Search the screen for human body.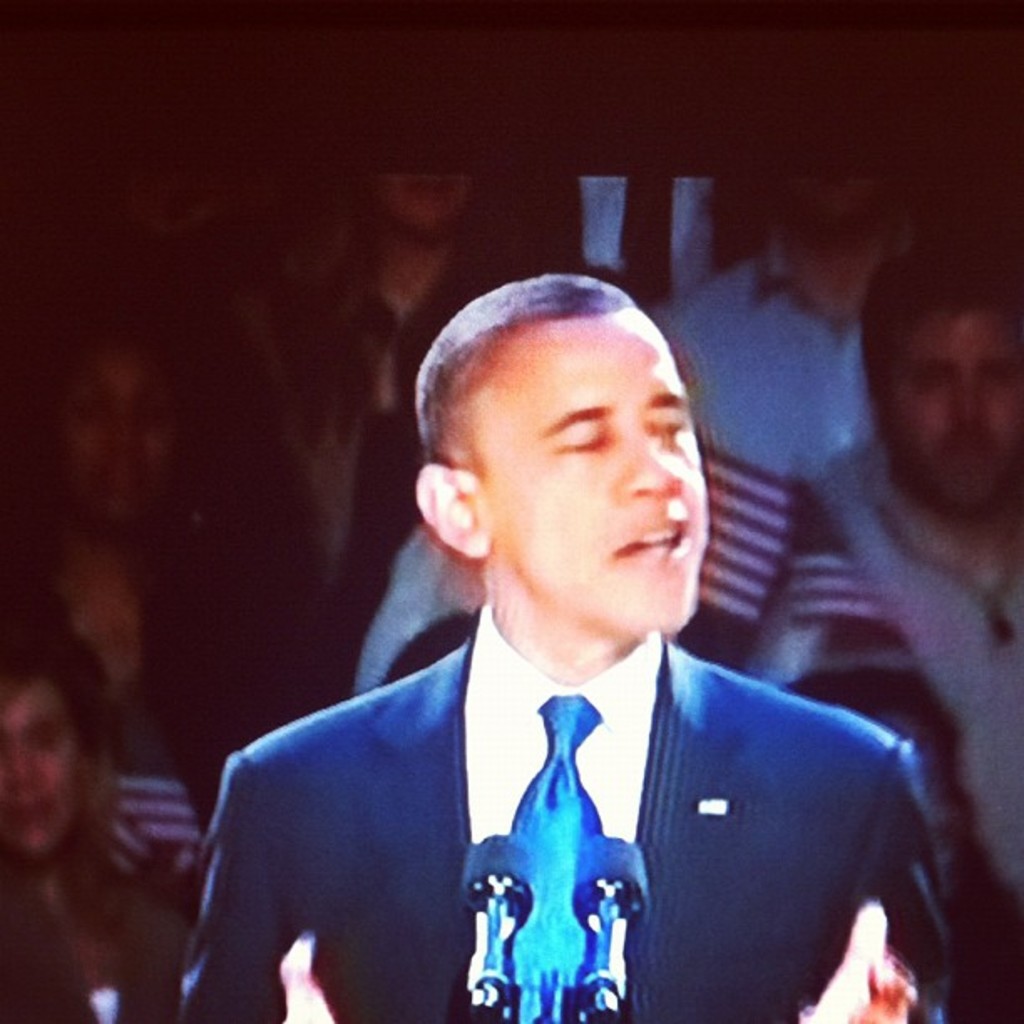
Found at box(810, 420, 1022, 914).
